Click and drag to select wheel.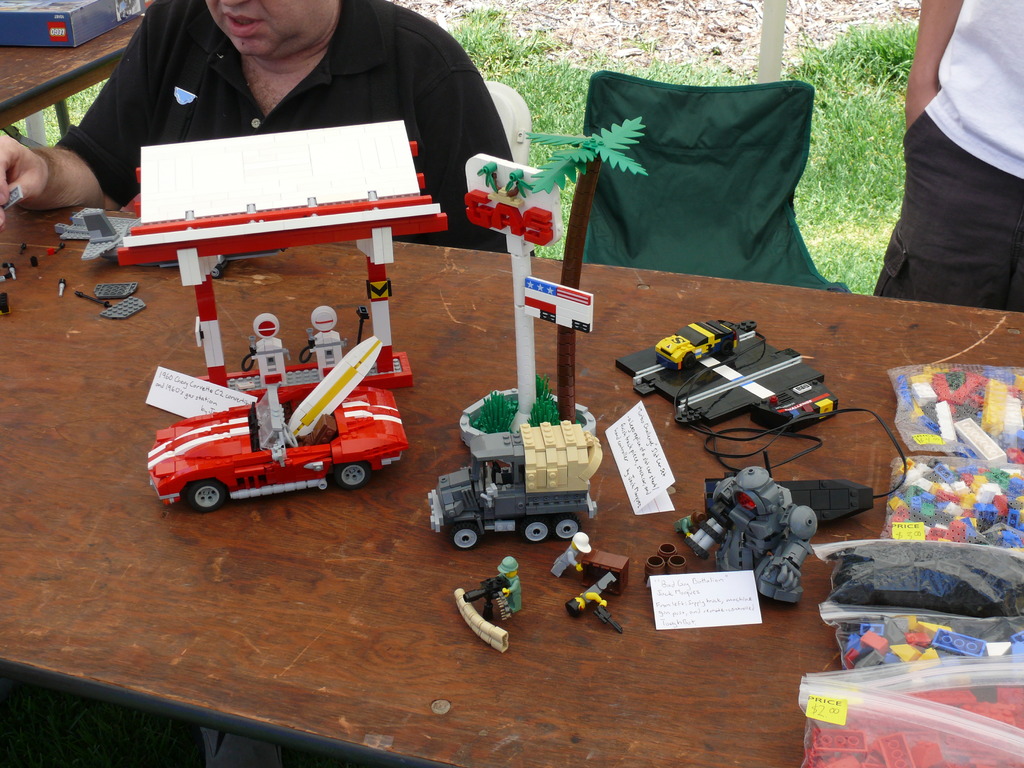
Selection: [721, 340, 734, 355].
